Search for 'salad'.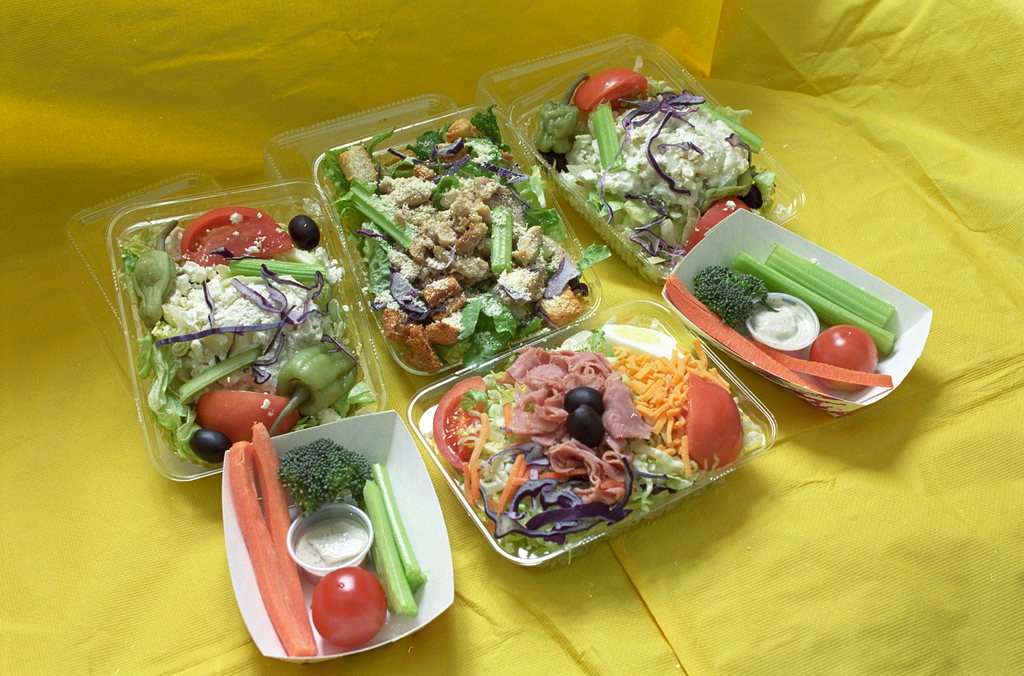
Found at 530,58,771,275.
